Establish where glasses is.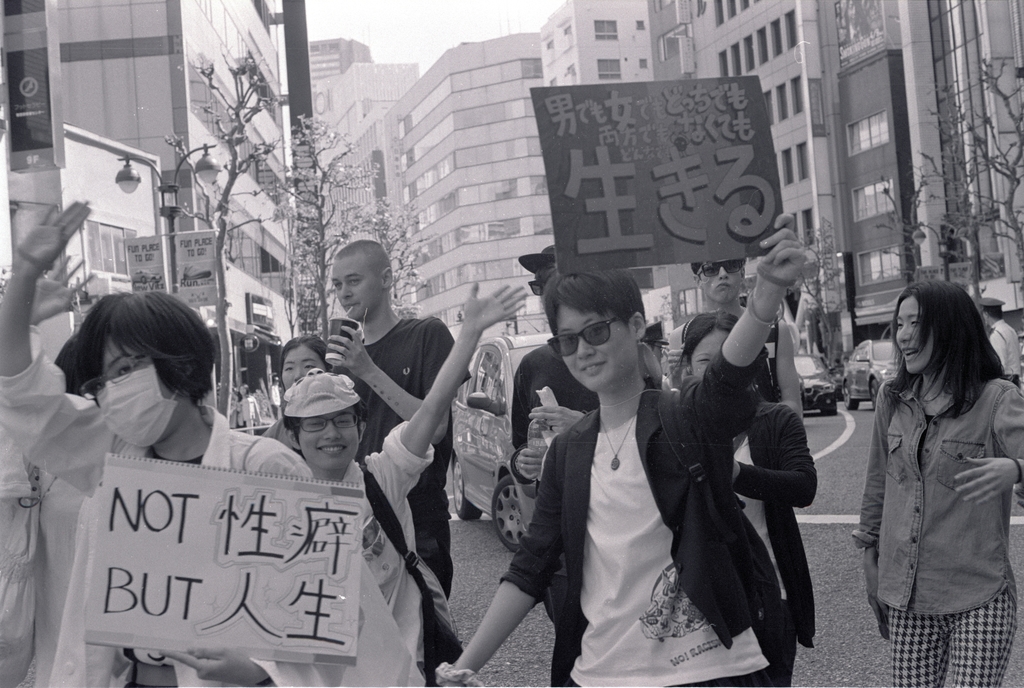
Established at {"left": 290, "top": 411, "right": 368, "bottom": 435}.
